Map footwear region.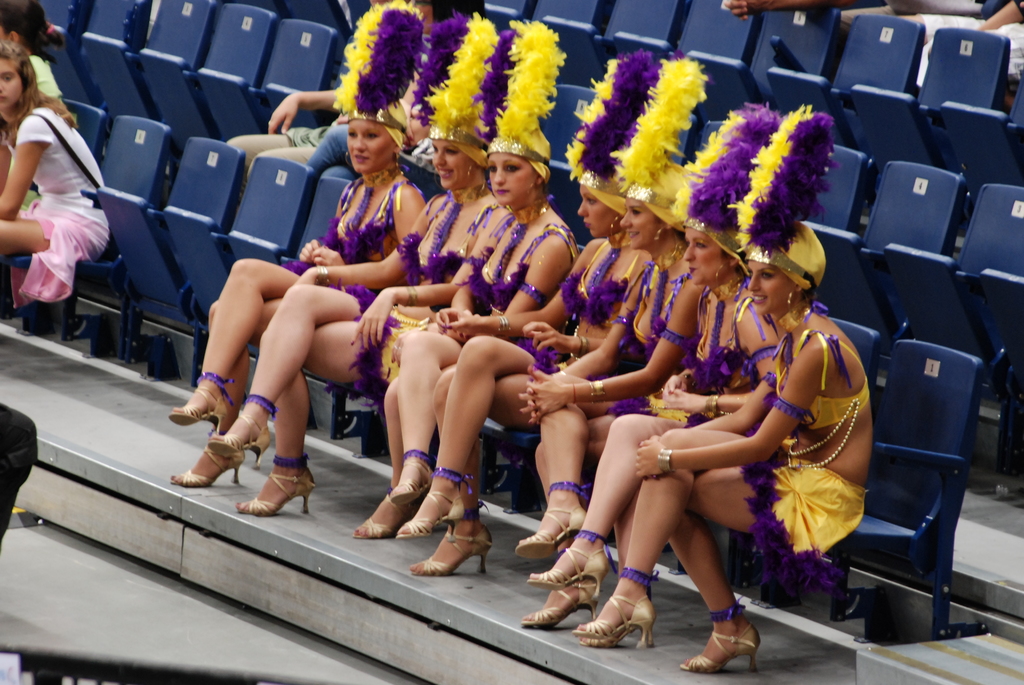
Mapped to detection(170, 430, 241, 488).
